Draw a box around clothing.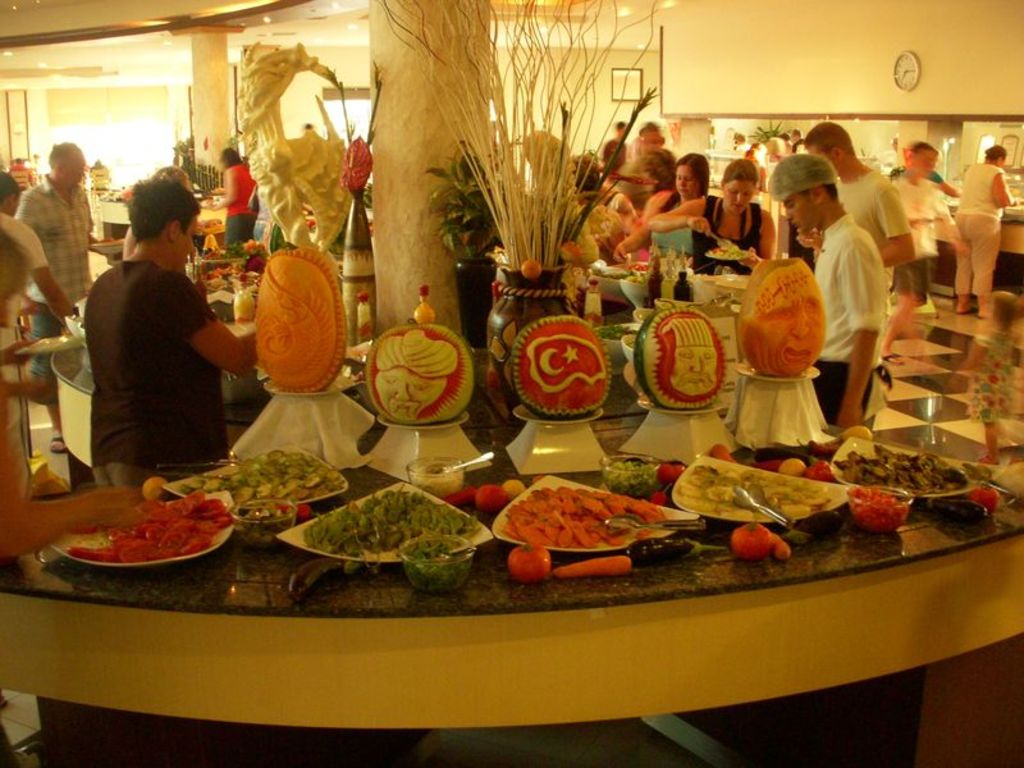
x1=70 y1=215 x2=238 y2=488.
